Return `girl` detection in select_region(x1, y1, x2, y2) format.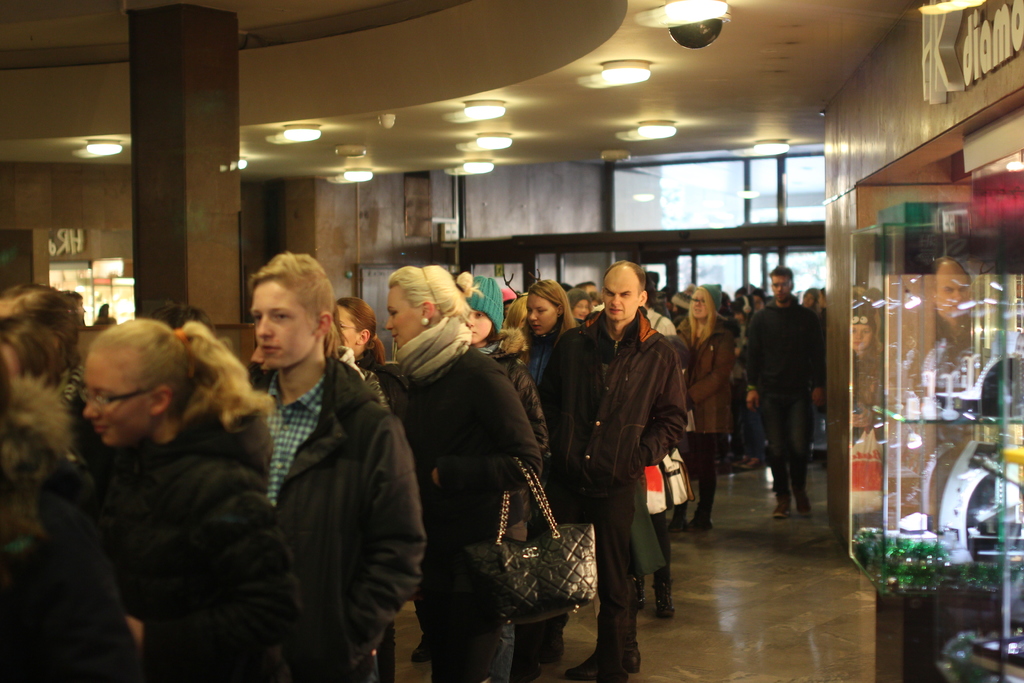
select_region(522, 280, 575, 384).
